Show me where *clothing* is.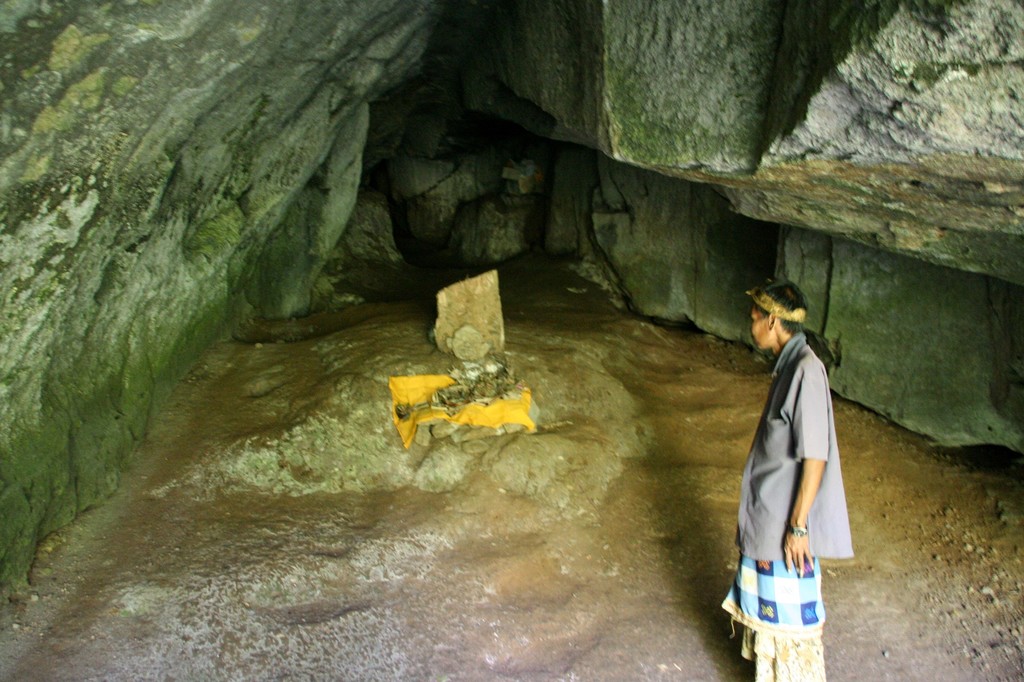
*clothing* is at 719:331:852:681.
